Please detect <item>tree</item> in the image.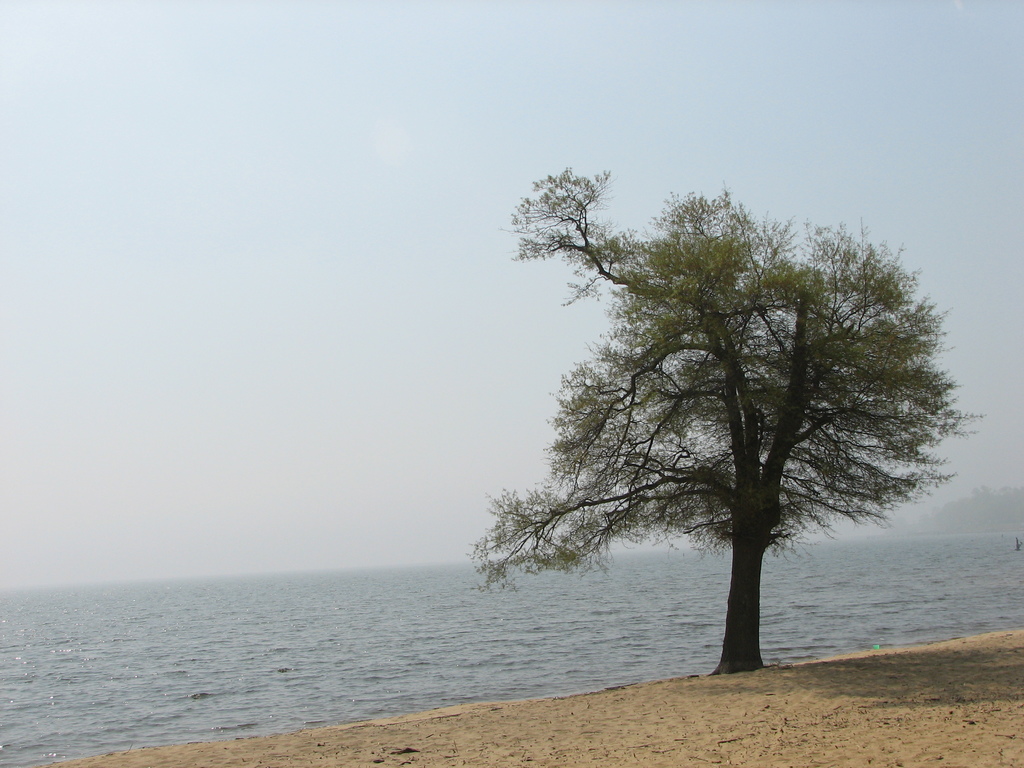
[left=507, top=177, right=946, bottom=679].
